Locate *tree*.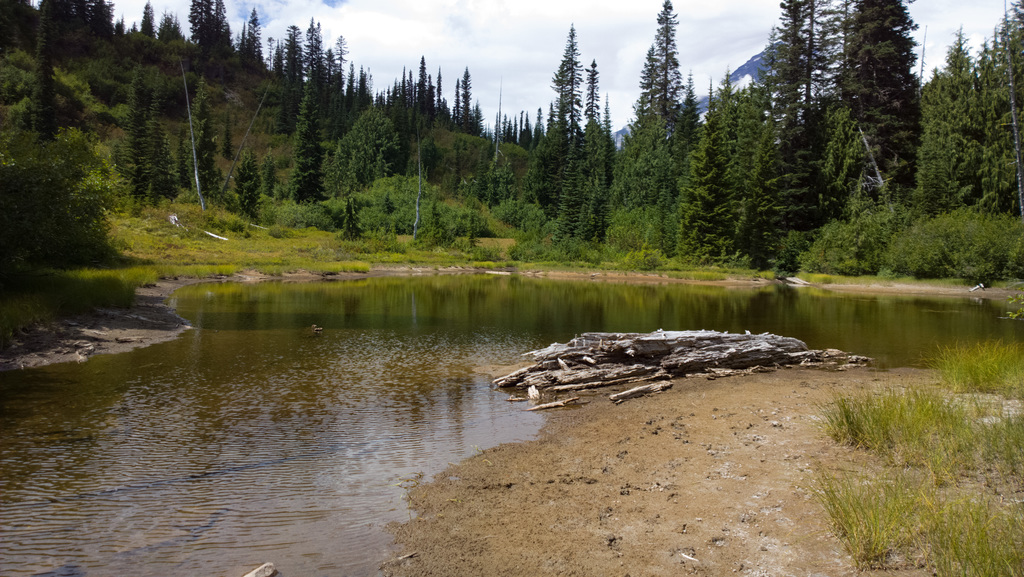
Bounding box: <bbox>336, 61, 364, 101</bbox>.
